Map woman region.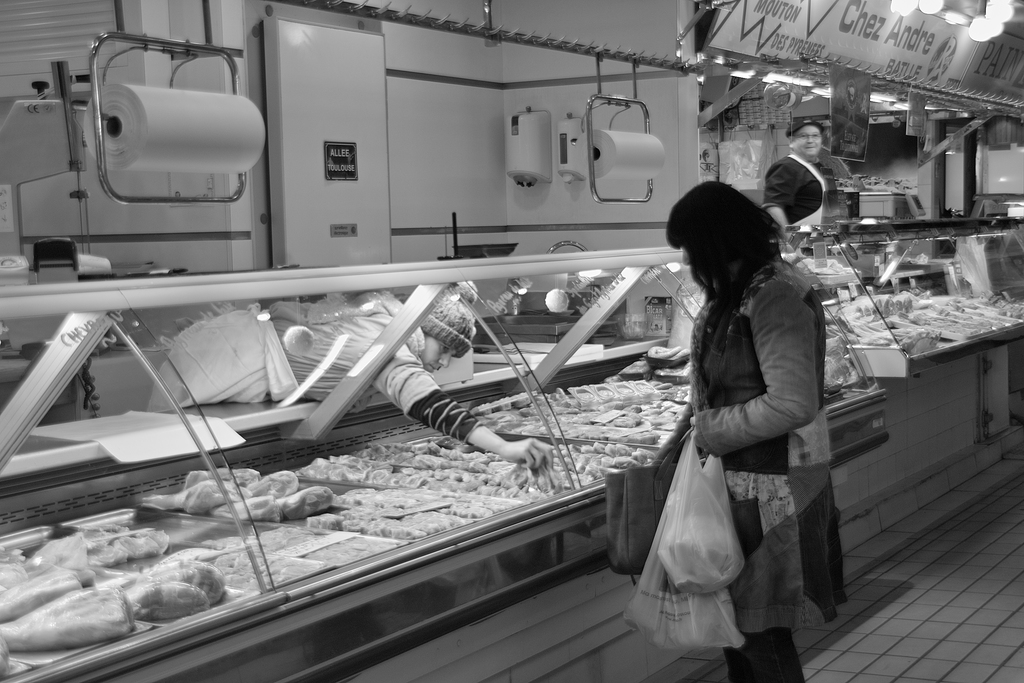
Mapped to (x1=634, y1=163, x2=844, y2=681).
